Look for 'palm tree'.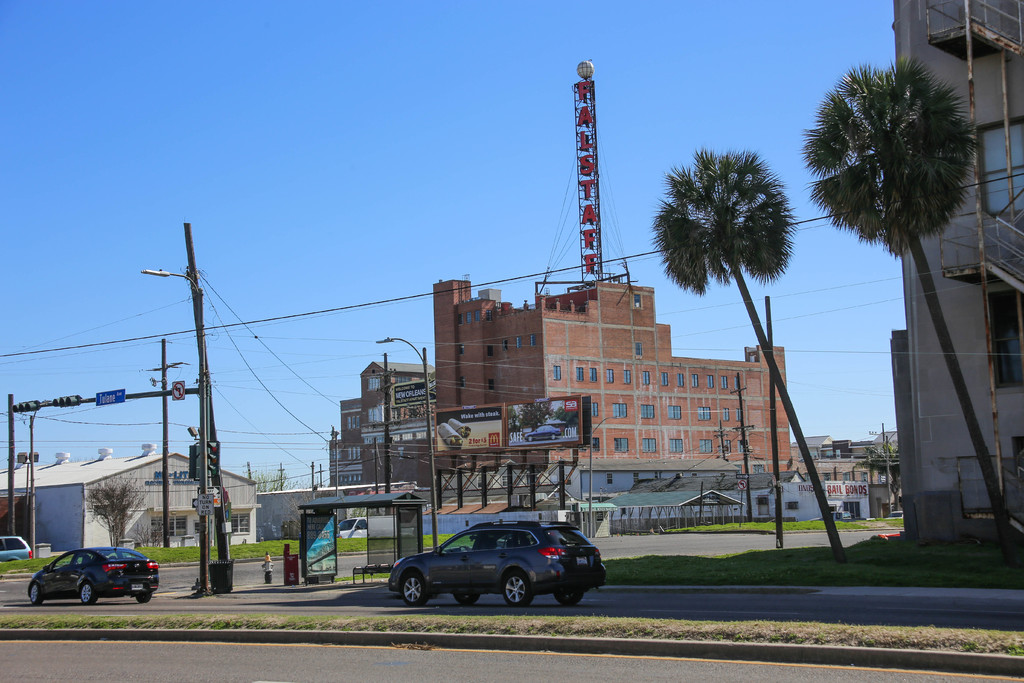
Found: (801, 60, 1023, 574).
